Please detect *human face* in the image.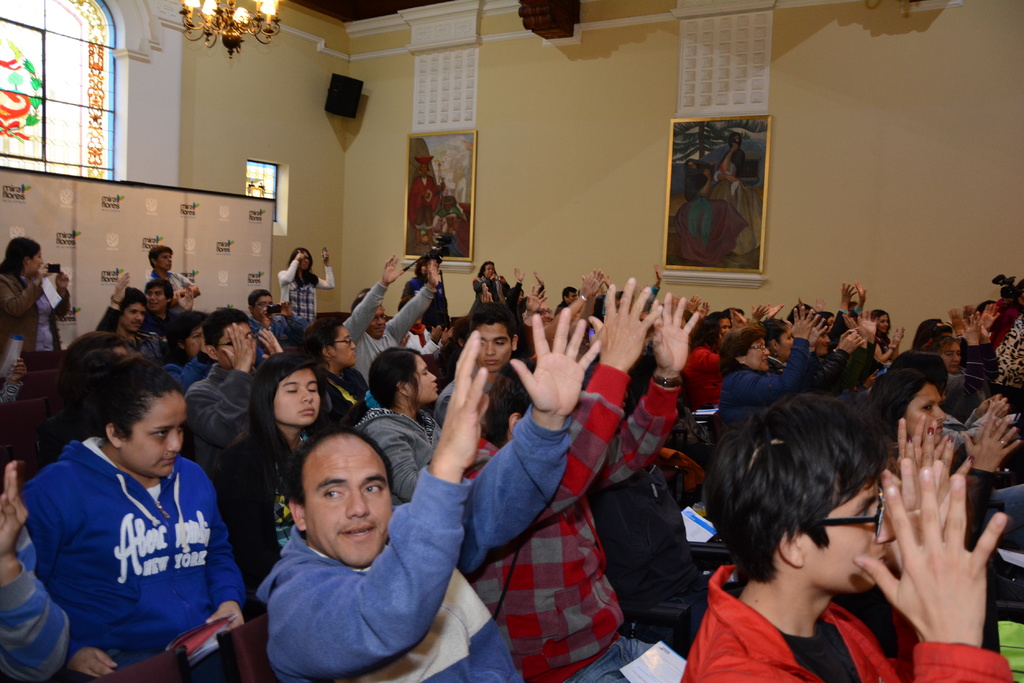
left=778, top=325, right=791, bottom=358.
